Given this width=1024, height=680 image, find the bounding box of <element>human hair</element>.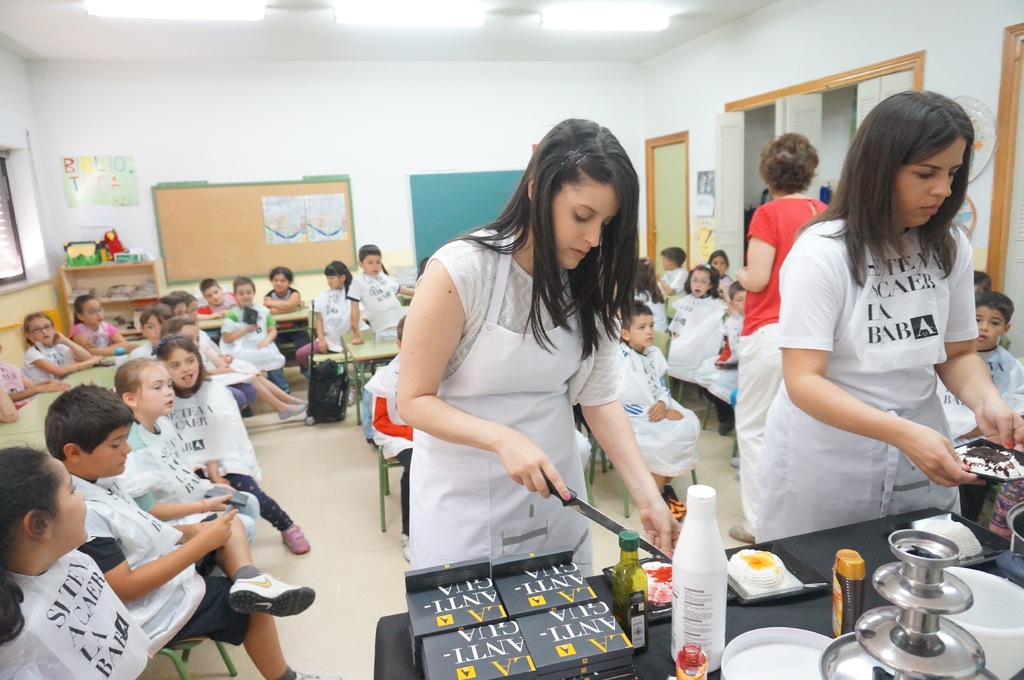
region(74, 295, 100, 326).
